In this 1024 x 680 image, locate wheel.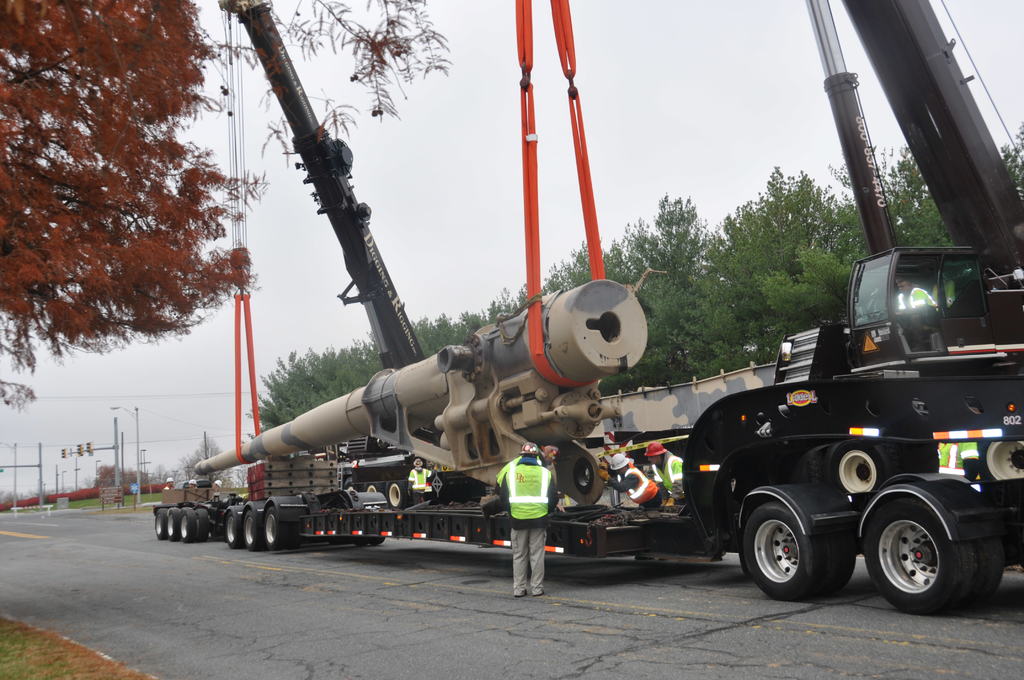
Bounding box: (x1=824, y1=528, x2=856, y2=593).
